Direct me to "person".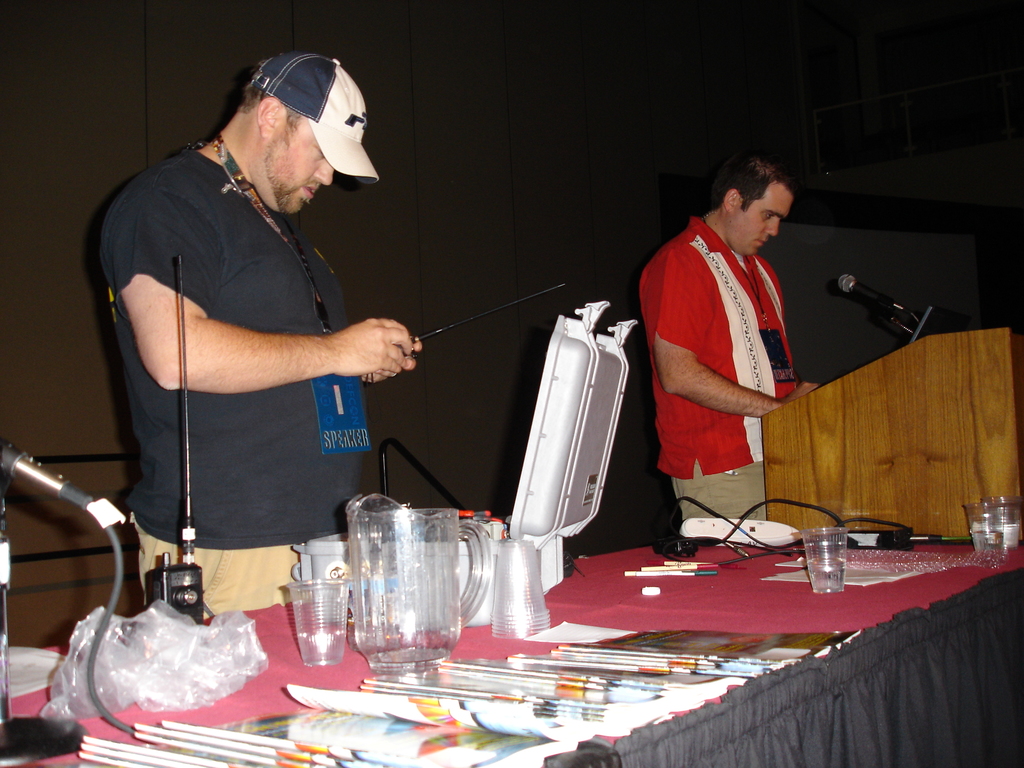
Direction: rect(89, 51, 436, 618).
